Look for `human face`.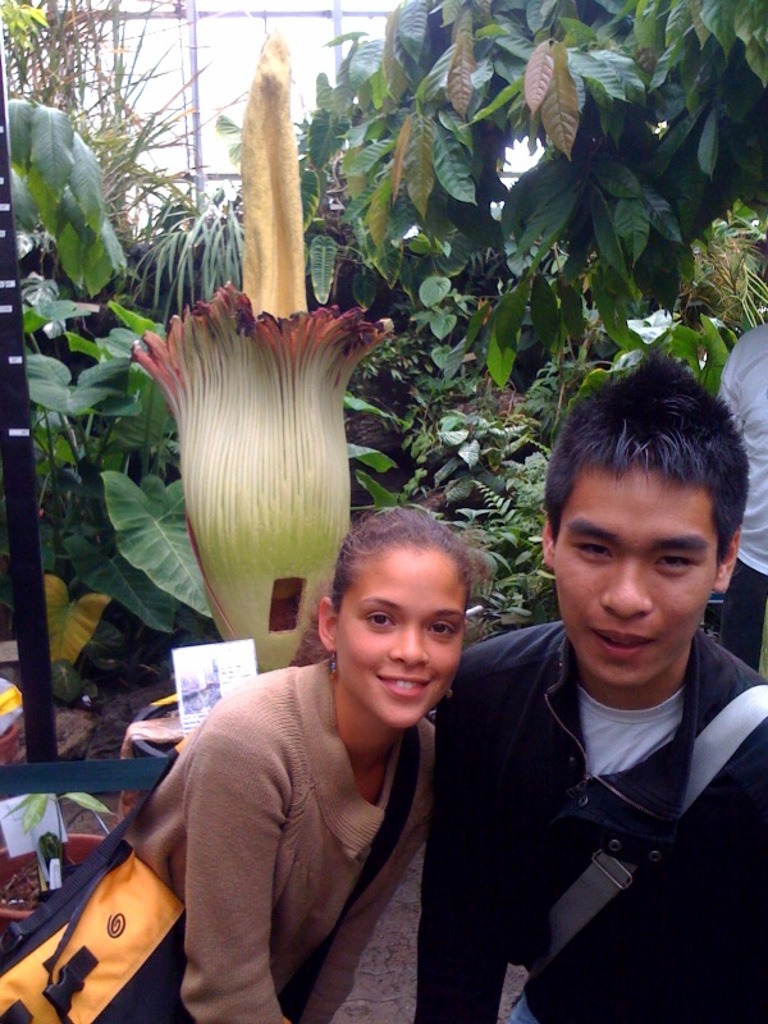
Found: {"x1": 550, "y1": 468, "x2": 721, "y2": 687}.
